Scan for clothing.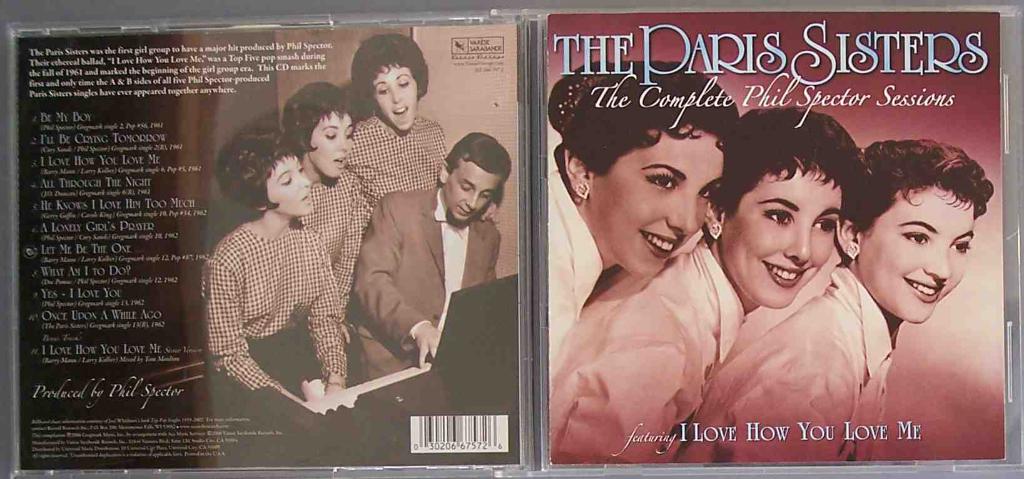
Scan result: Rect(349, 187, 503, 389).
